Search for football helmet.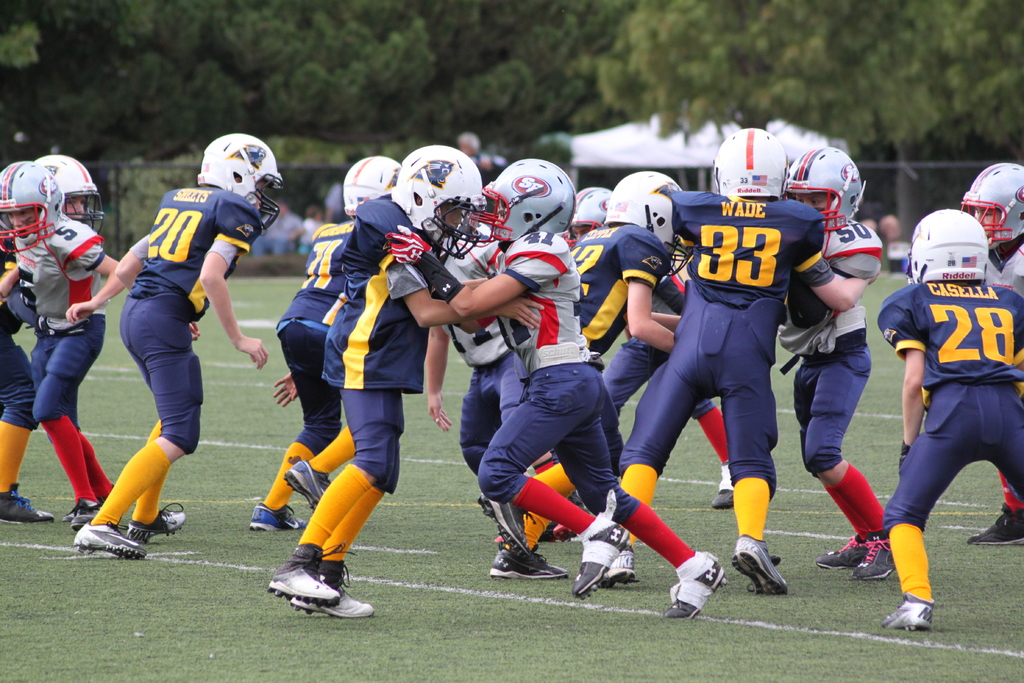
Found at (905, 208, 991, 283).
